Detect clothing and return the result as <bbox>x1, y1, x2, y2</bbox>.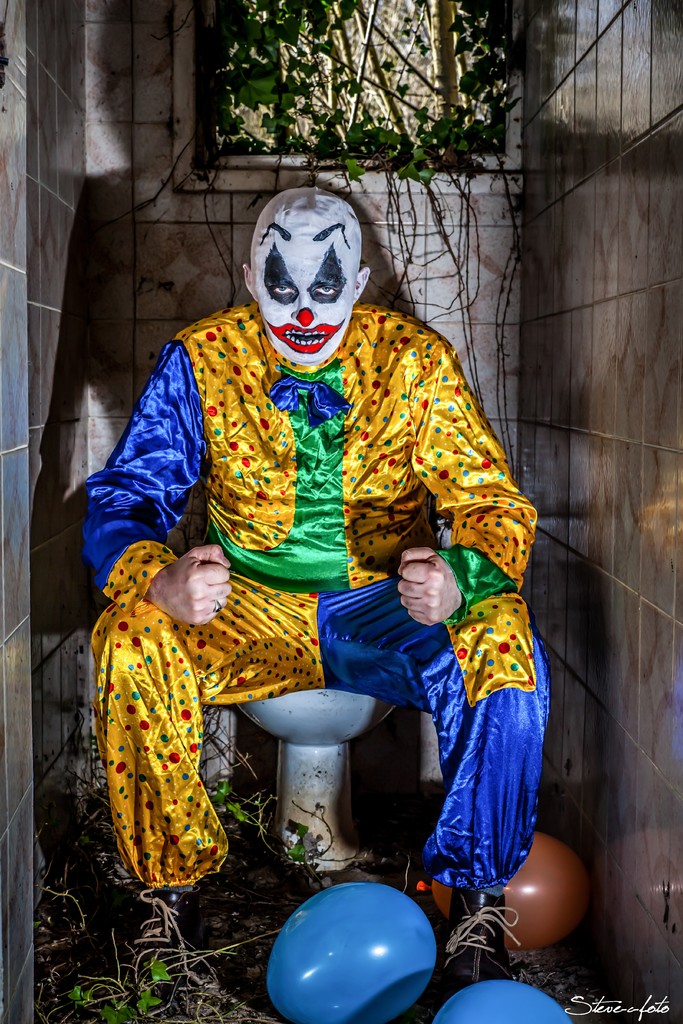
<bbox>51, 307, 566, 963</bbox>.
